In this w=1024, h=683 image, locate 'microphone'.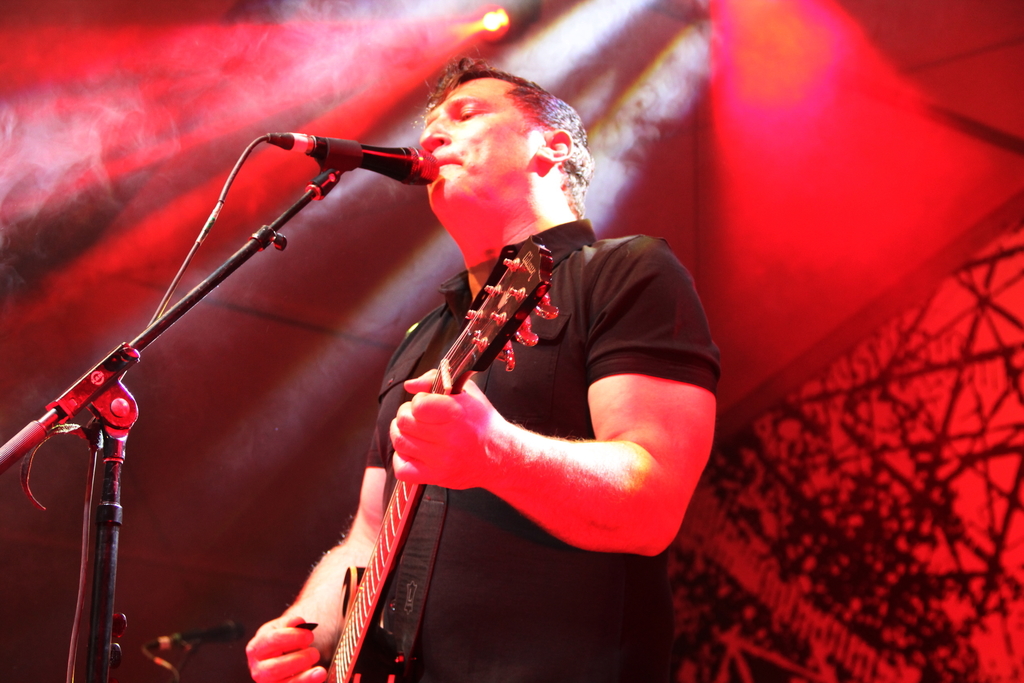
Bounding box: [218, 122, 454, 192].
